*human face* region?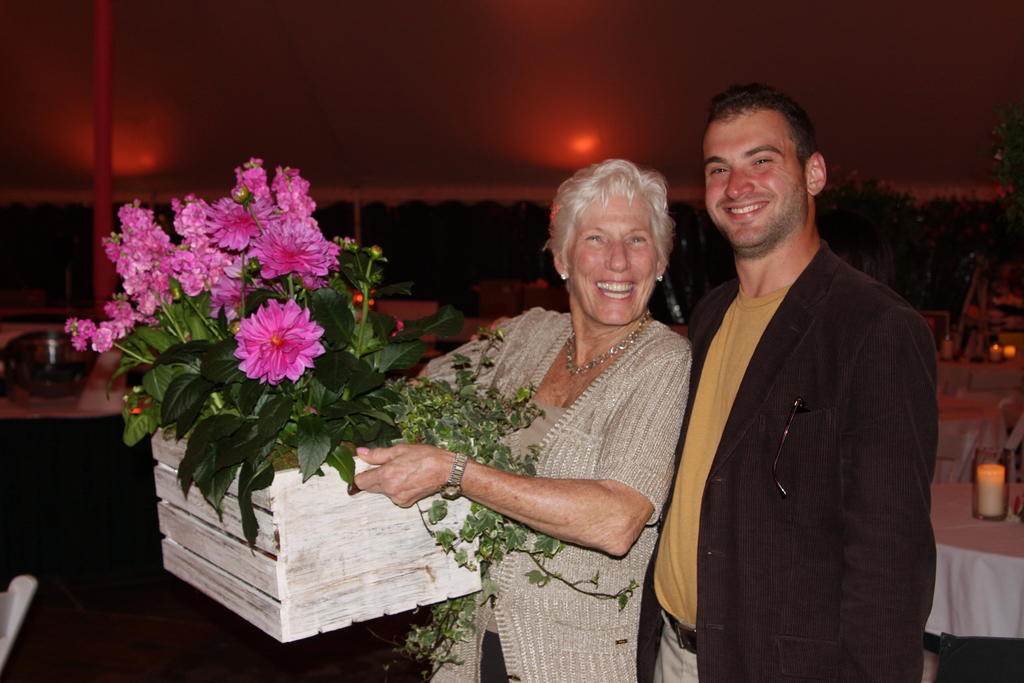
<bbox>564, 187, 662, 327</bbox>
